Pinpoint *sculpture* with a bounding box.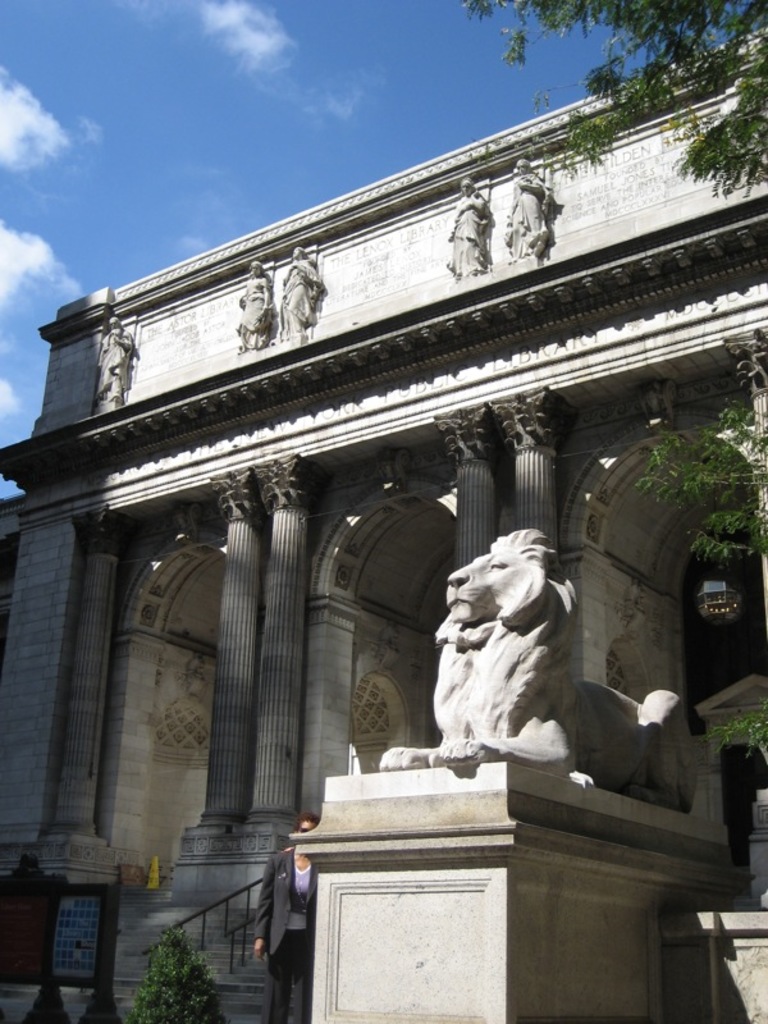
[left=275, top=246, right=325, bottom=339].
